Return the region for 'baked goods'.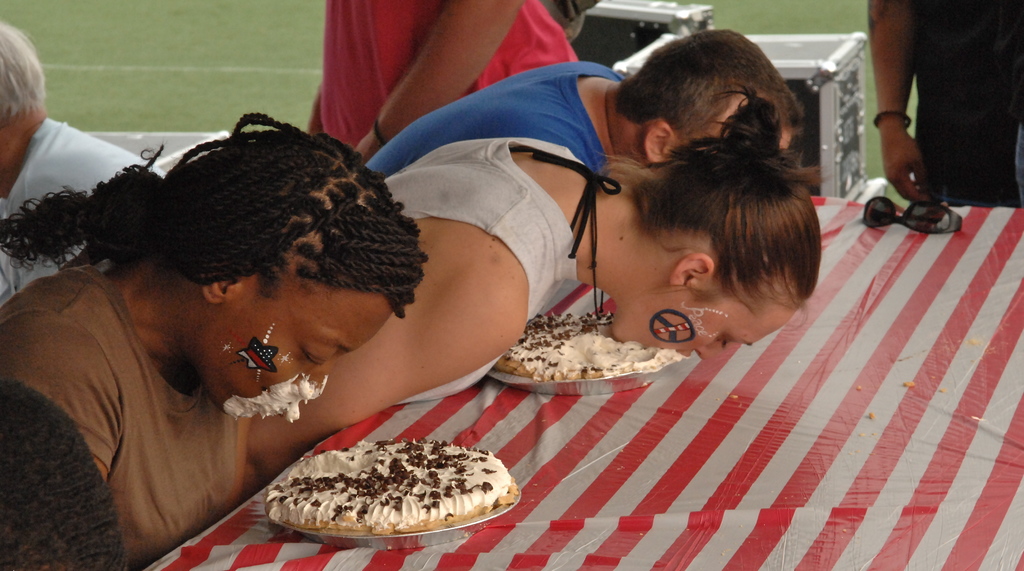
rect(493, 311, 682, 378).
